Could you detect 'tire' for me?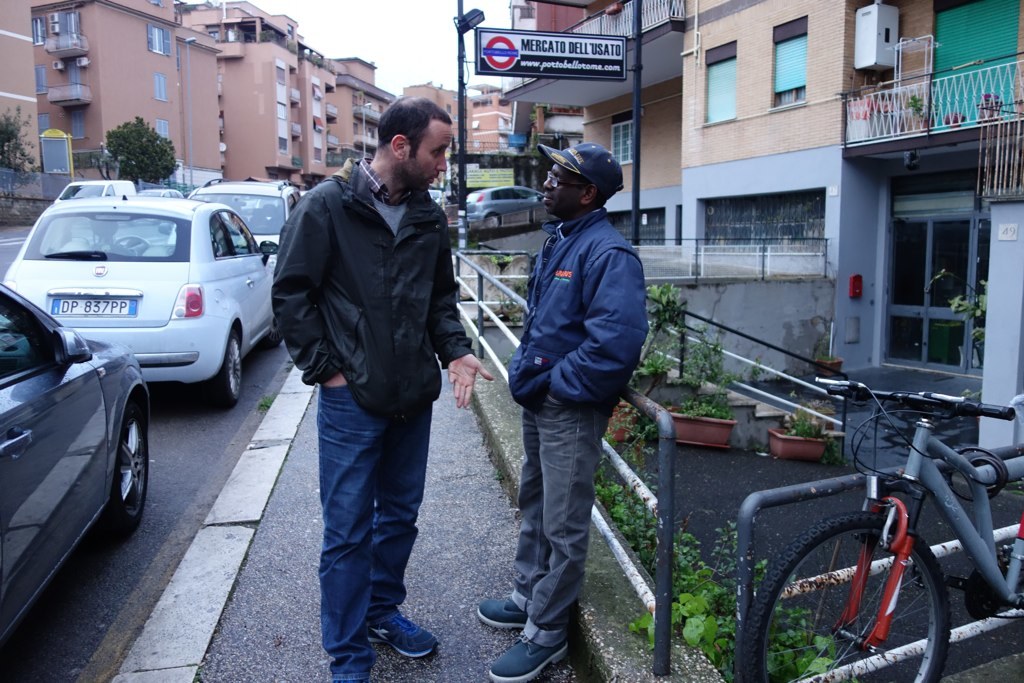
Detection result: box(204, 338, 244, 408).
